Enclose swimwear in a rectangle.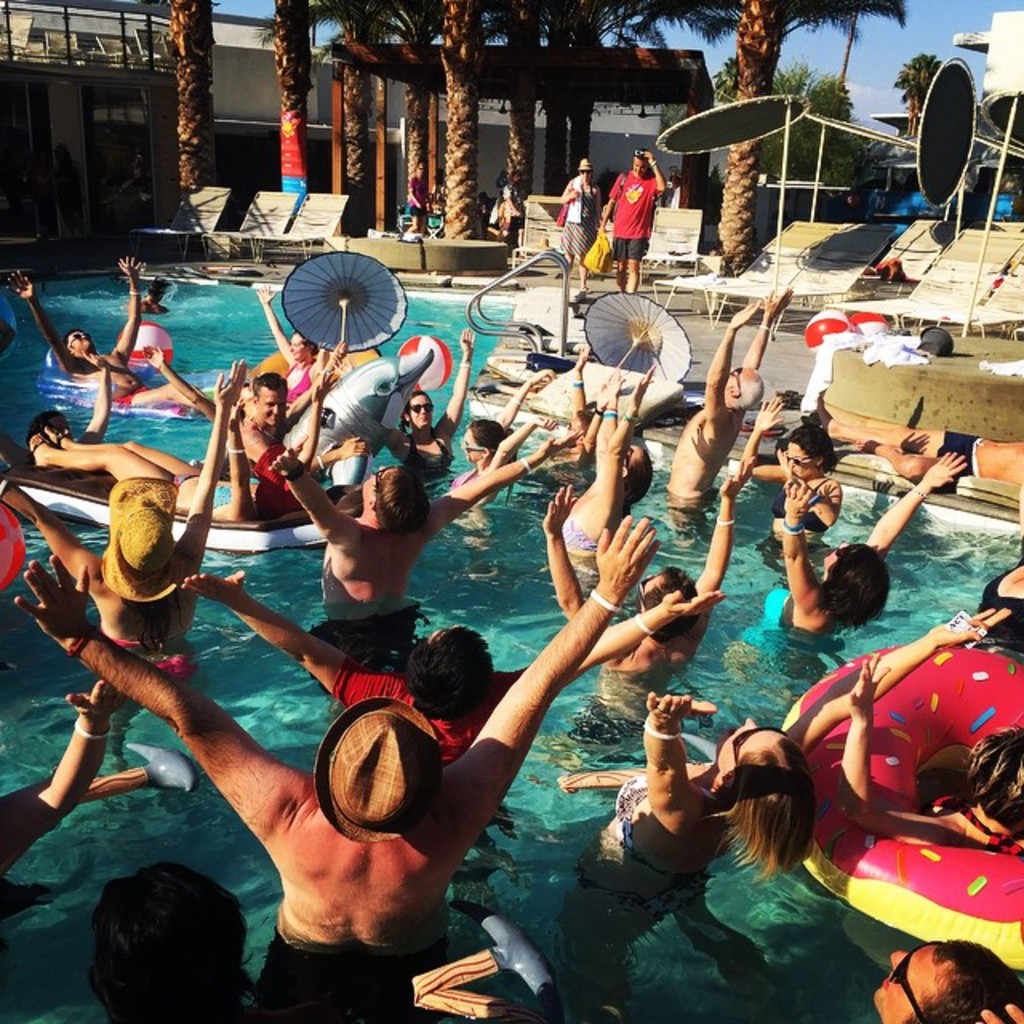
(x1=757, y1=586, x2=786, y2=643).
